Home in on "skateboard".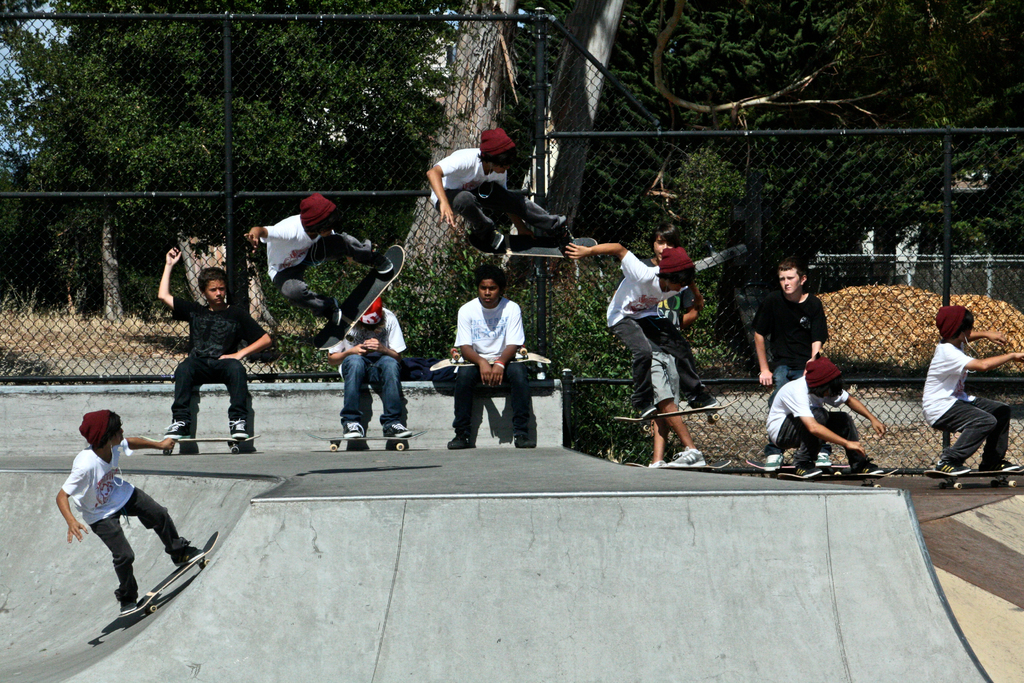
Homed in at [138,433,255,454].
